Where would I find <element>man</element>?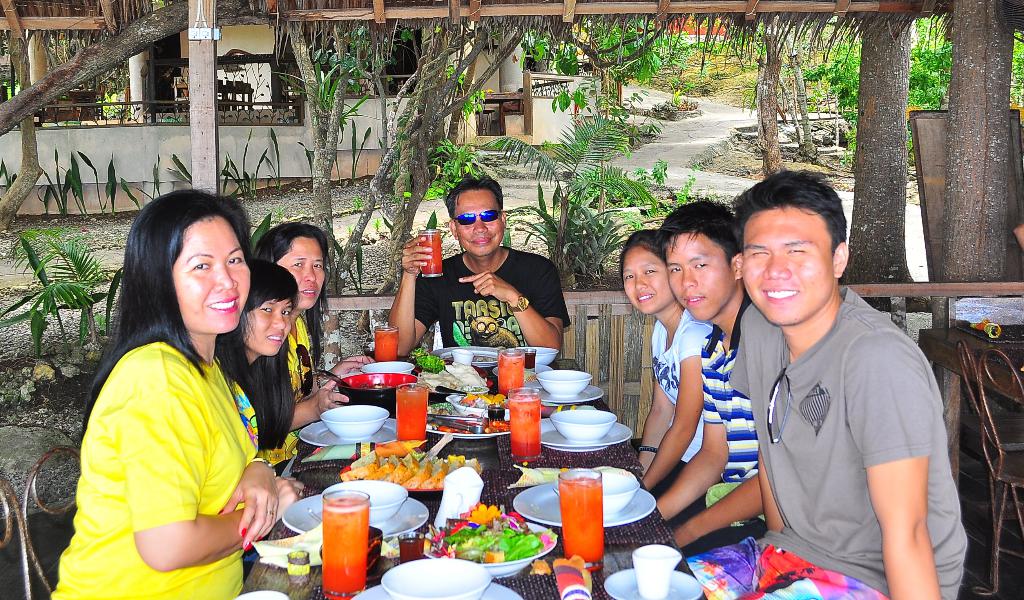
At Rect(652, 201, 767, 558).
